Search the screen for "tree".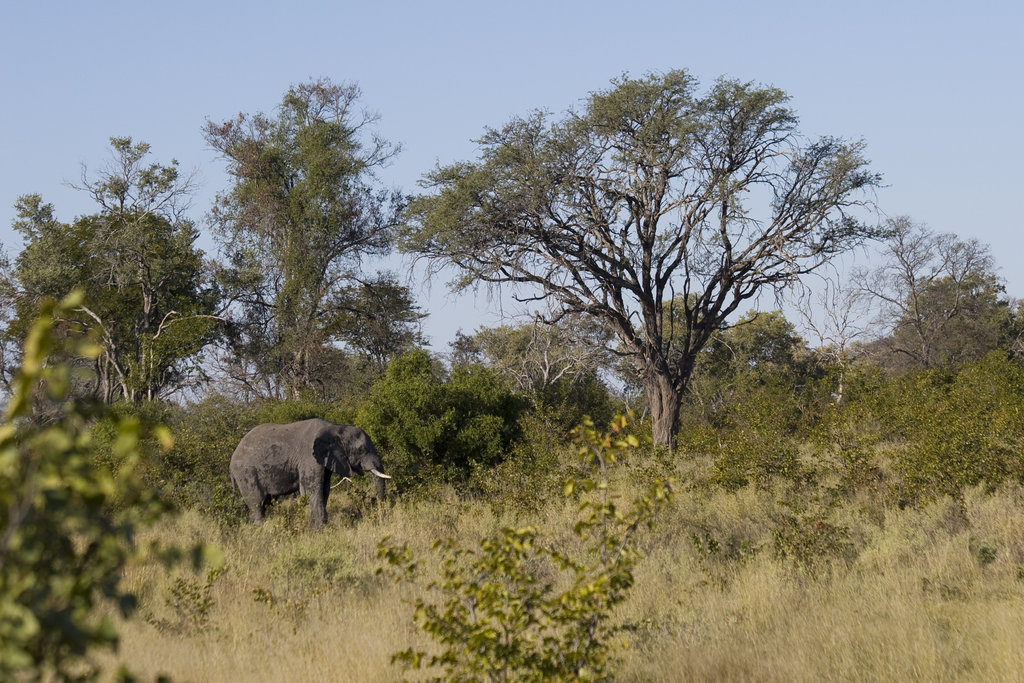
Found at 831:210:1023:484.
